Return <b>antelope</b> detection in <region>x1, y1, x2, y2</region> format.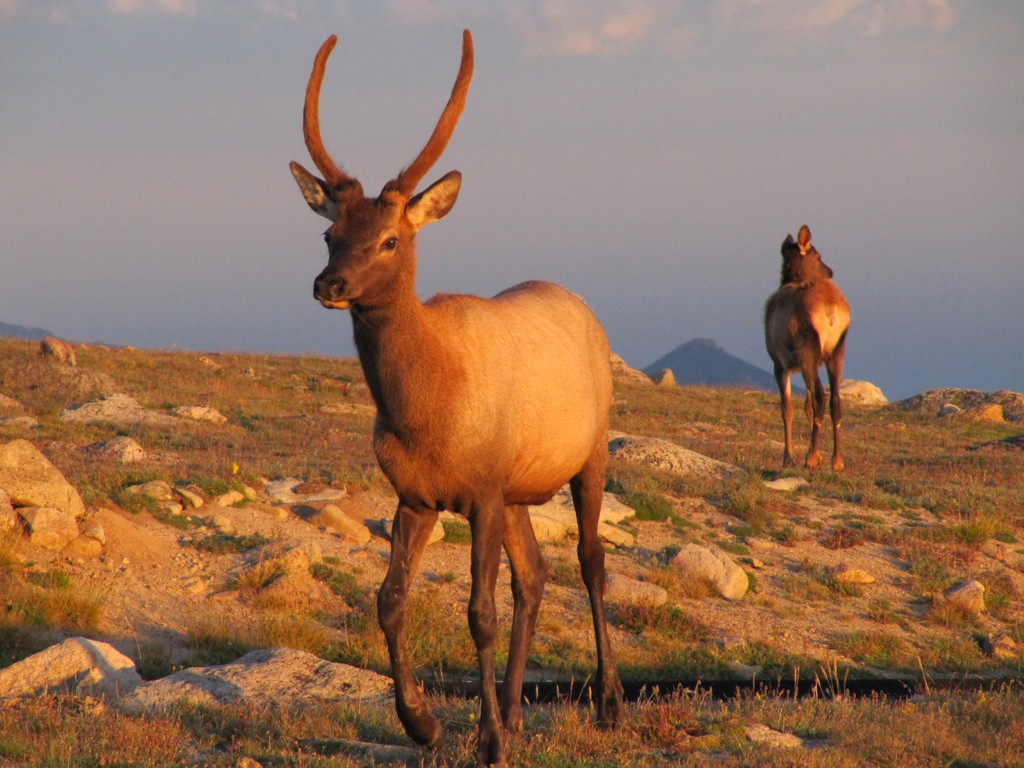
<region>291, 33, 628, 767</region>.
